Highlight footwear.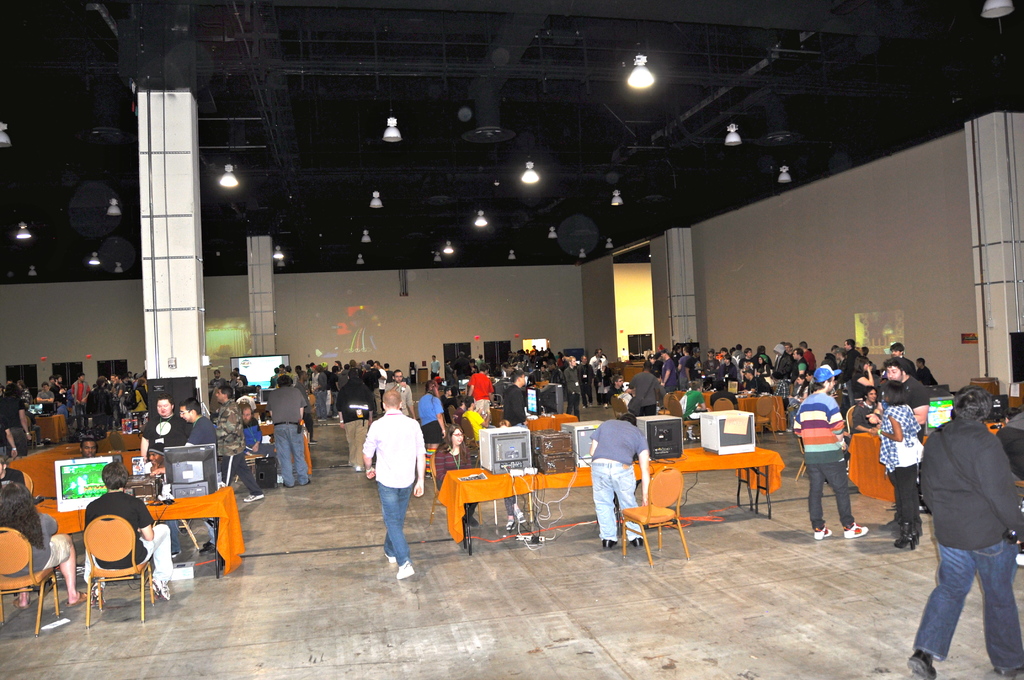
Highlighted region: left=241, top=494, right=266, bottom=504.
